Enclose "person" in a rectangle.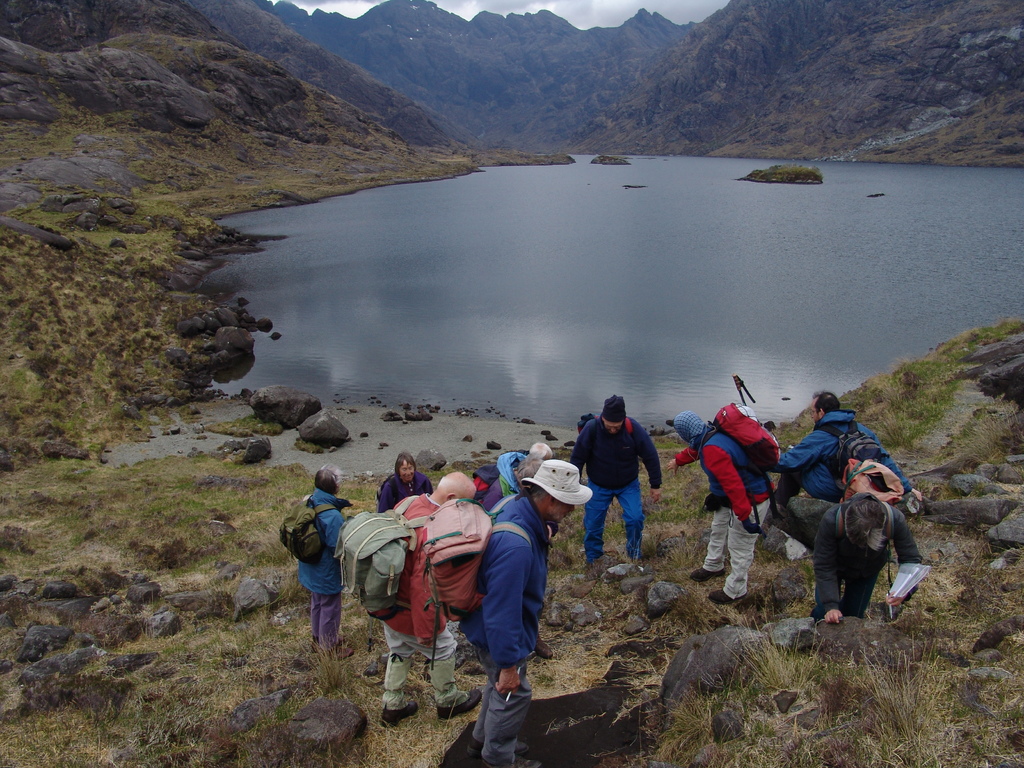
[left=772, top=386, right=928, bottom=516].
